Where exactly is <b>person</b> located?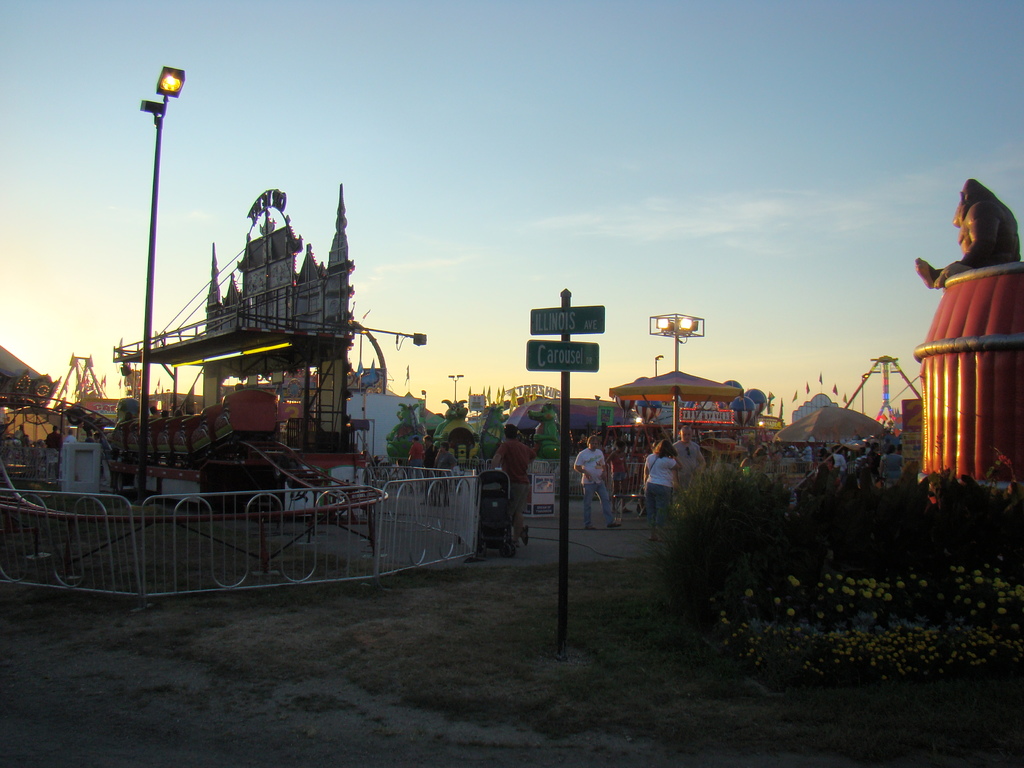
Its bounding box is 671,428,706,502.
